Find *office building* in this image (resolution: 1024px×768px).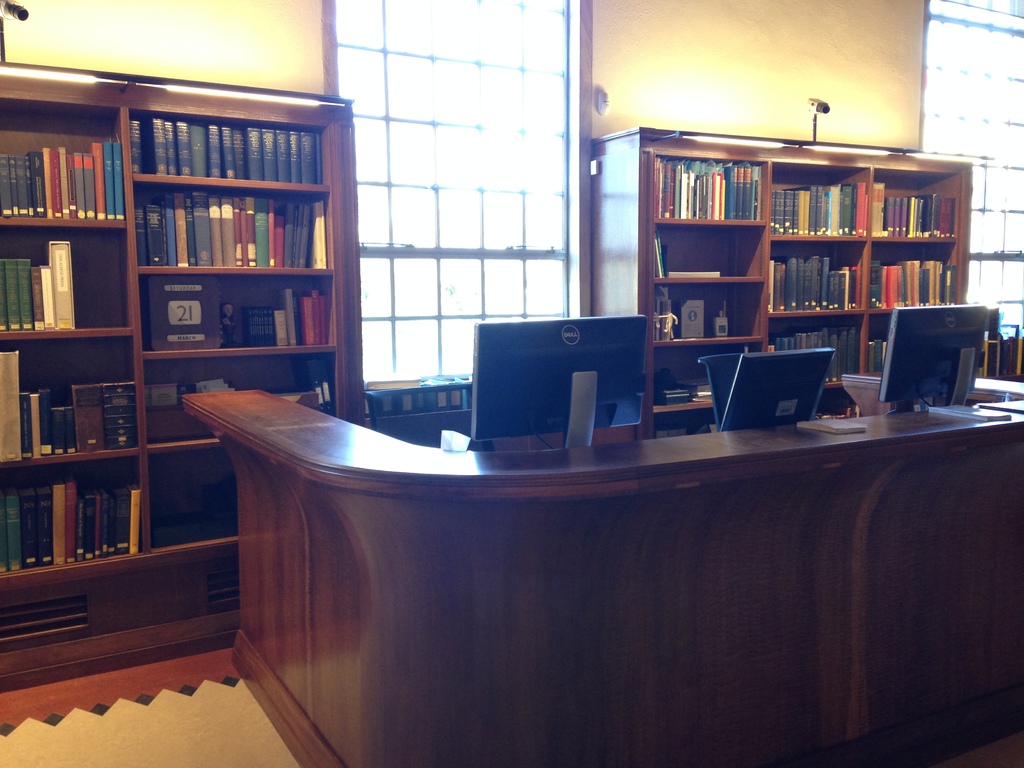
left=52, top=0, right=1009, bottom=746.
